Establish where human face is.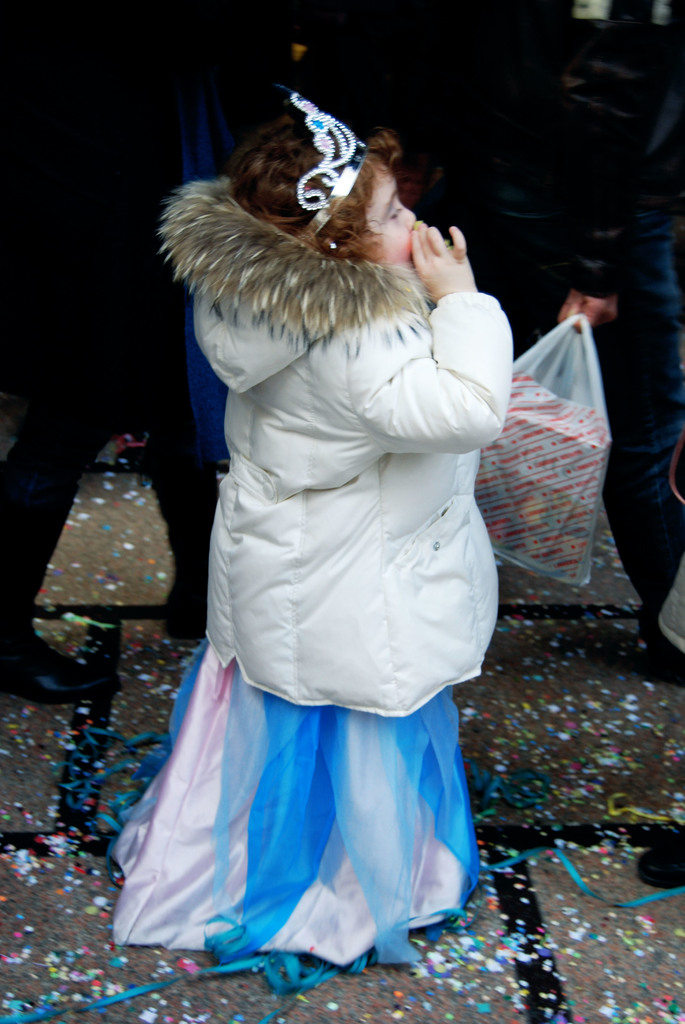
Established at {"left": 365, "top": 161, "right": 416, "bottom": 266}.
